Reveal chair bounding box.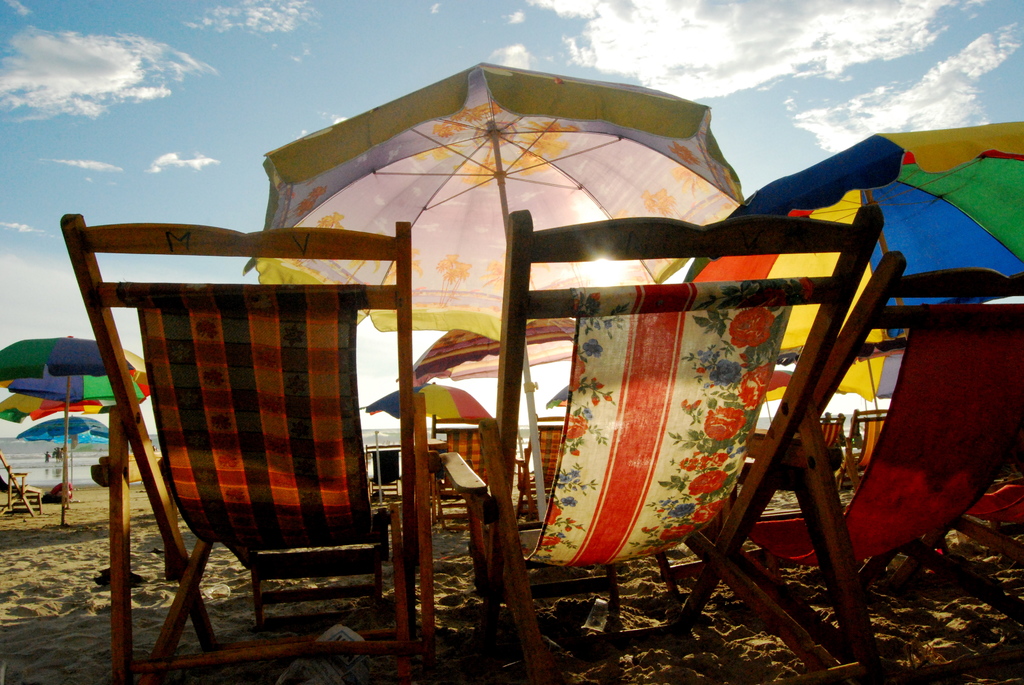
Revealed: bbox=[434, 411, 490, 526].
